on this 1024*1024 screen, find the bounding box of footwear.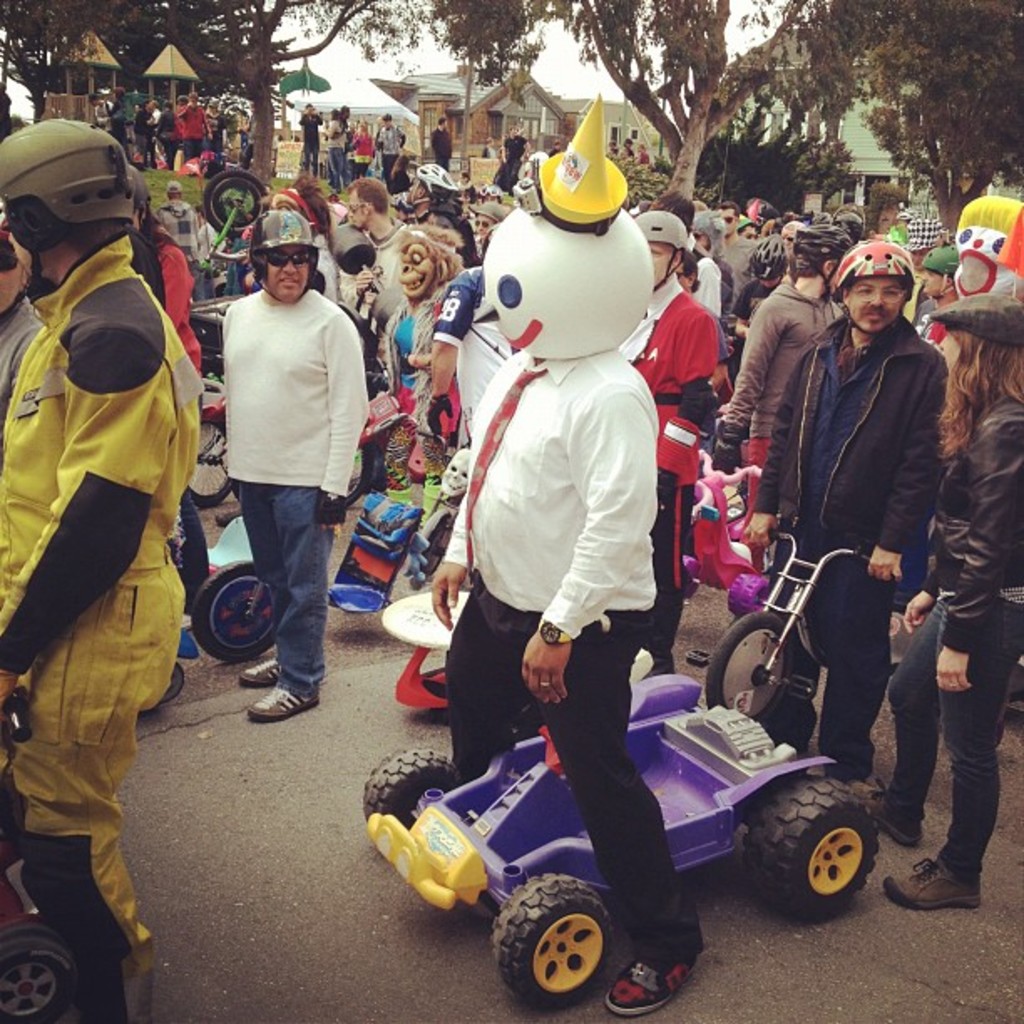
Bounding box: [left=214, top=502, right=236, bottom=527].
